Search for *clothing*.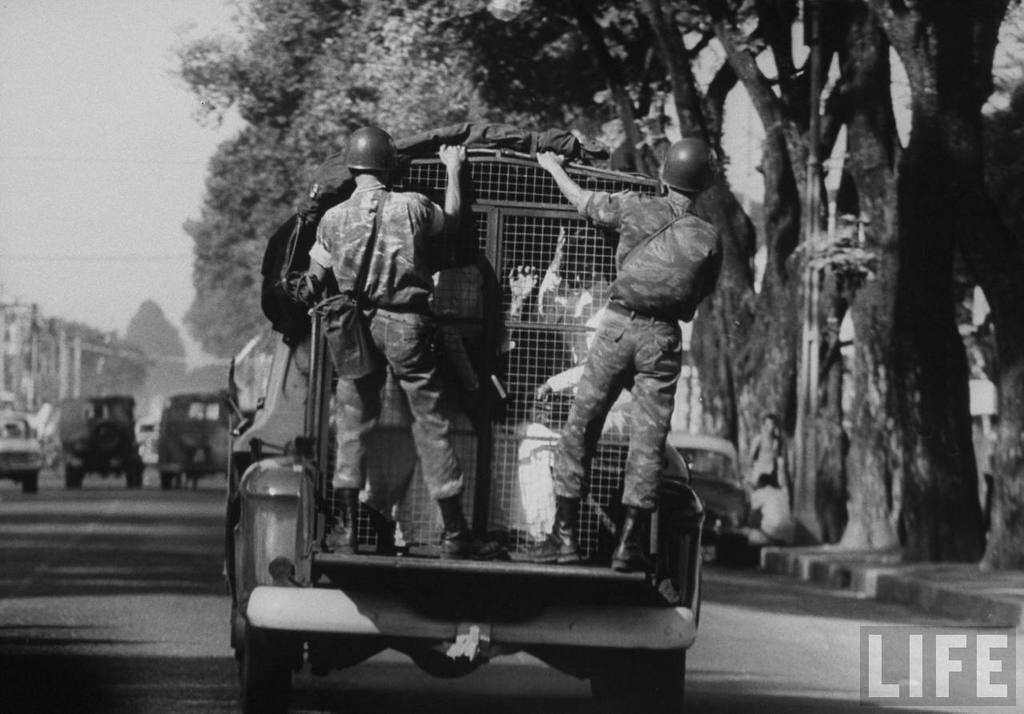
Found at box=[550, 187, 722, 515].
